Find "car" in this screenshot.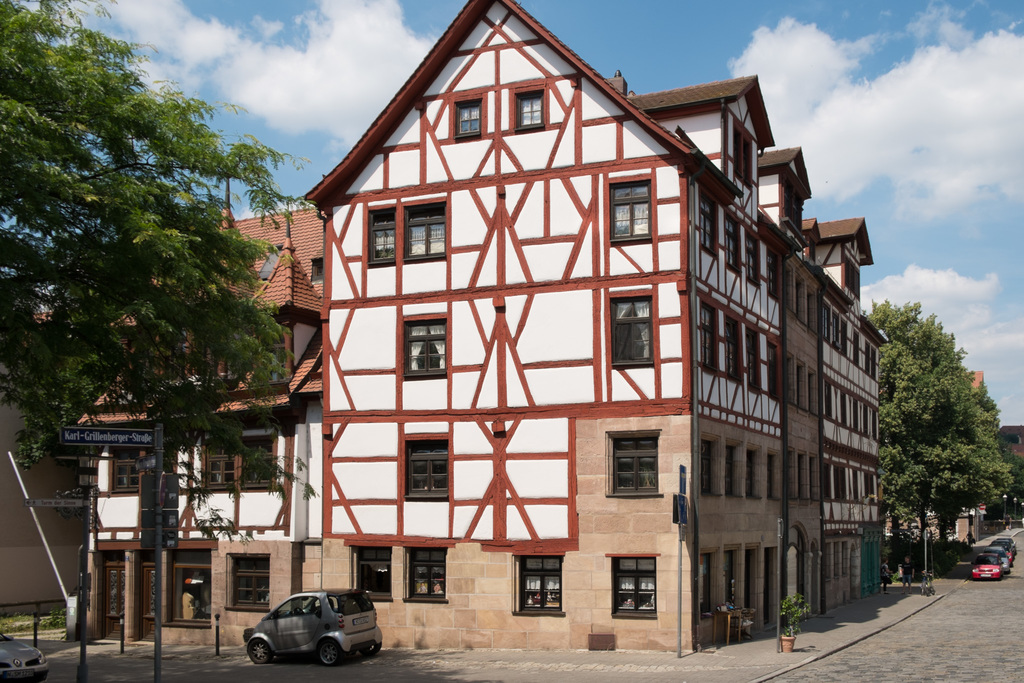
The bounding box for "car" is 968, 550, 1004, 577.
